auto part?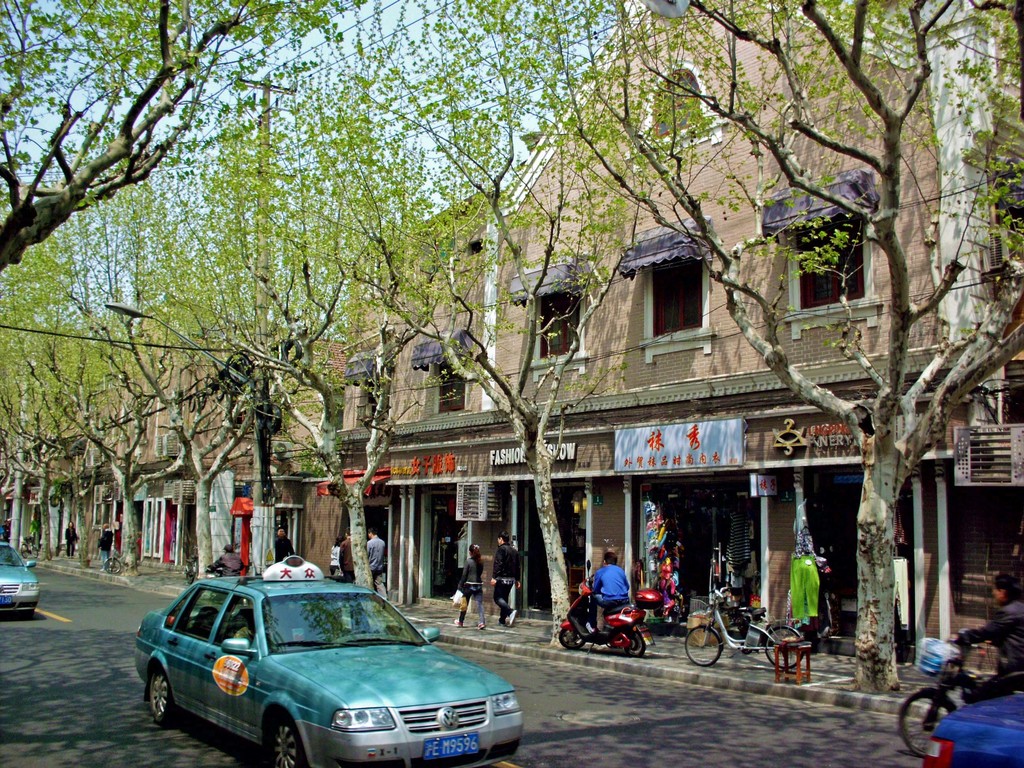
(left=623, top=626, right=652, bottom=650)
